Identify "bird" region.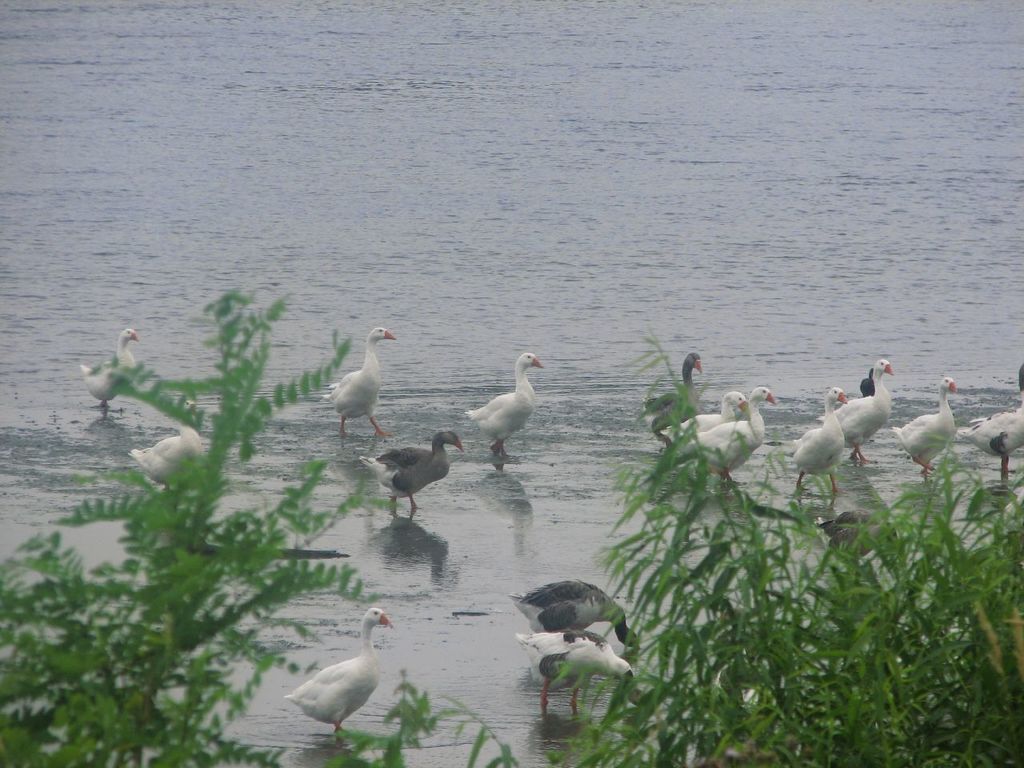
Region: select_region(314, 332, 392, 442).
